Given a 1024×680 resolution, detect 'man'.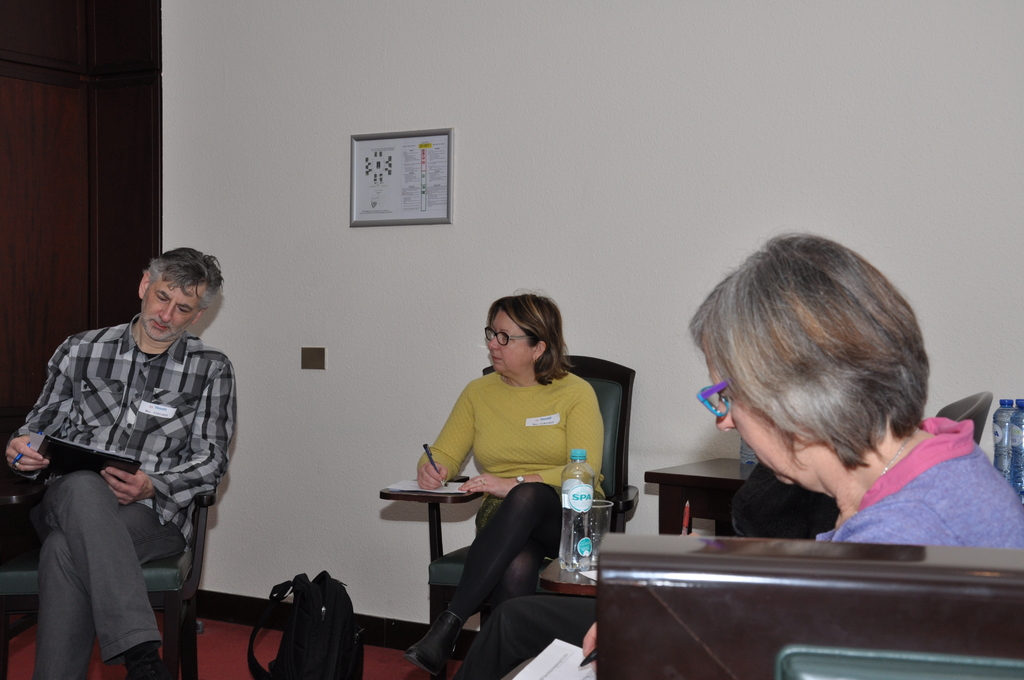
Rect(1, 259, 225, 679).
